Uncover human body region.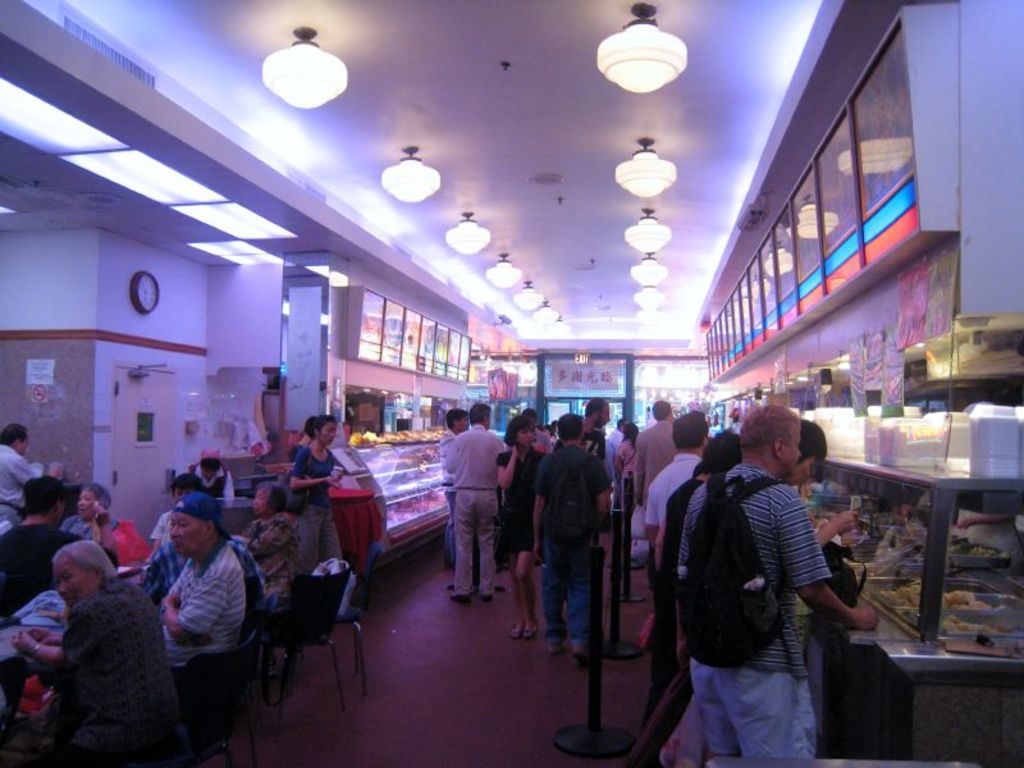
Uncovered: [left=0, top=426, right=46, bottom=539].
